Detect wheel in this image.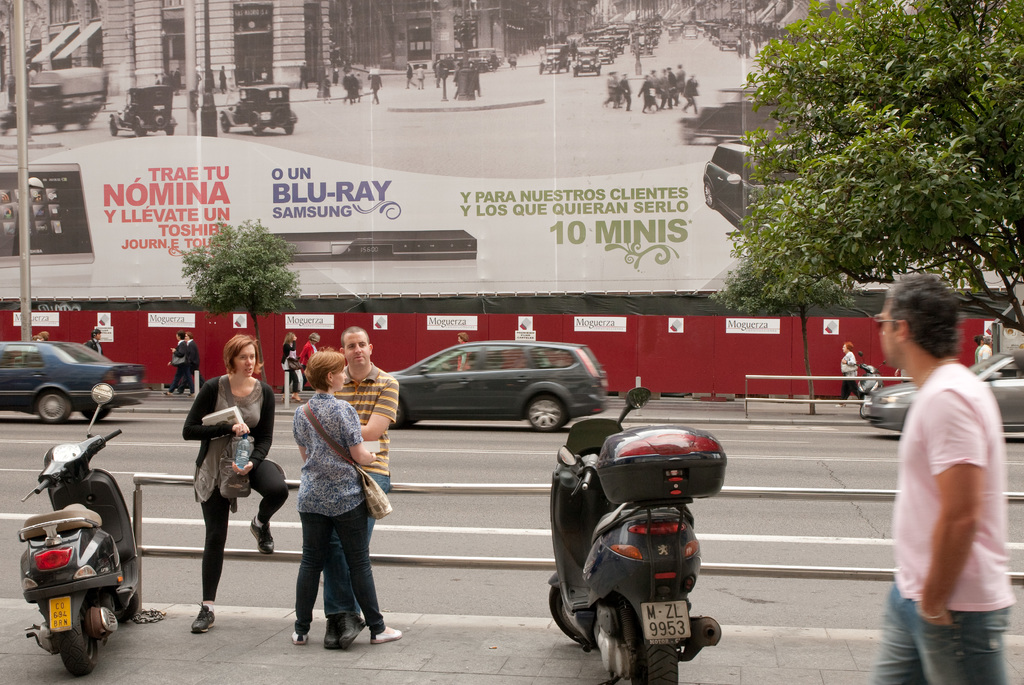
Detection: [37, 395, 72, 424].
